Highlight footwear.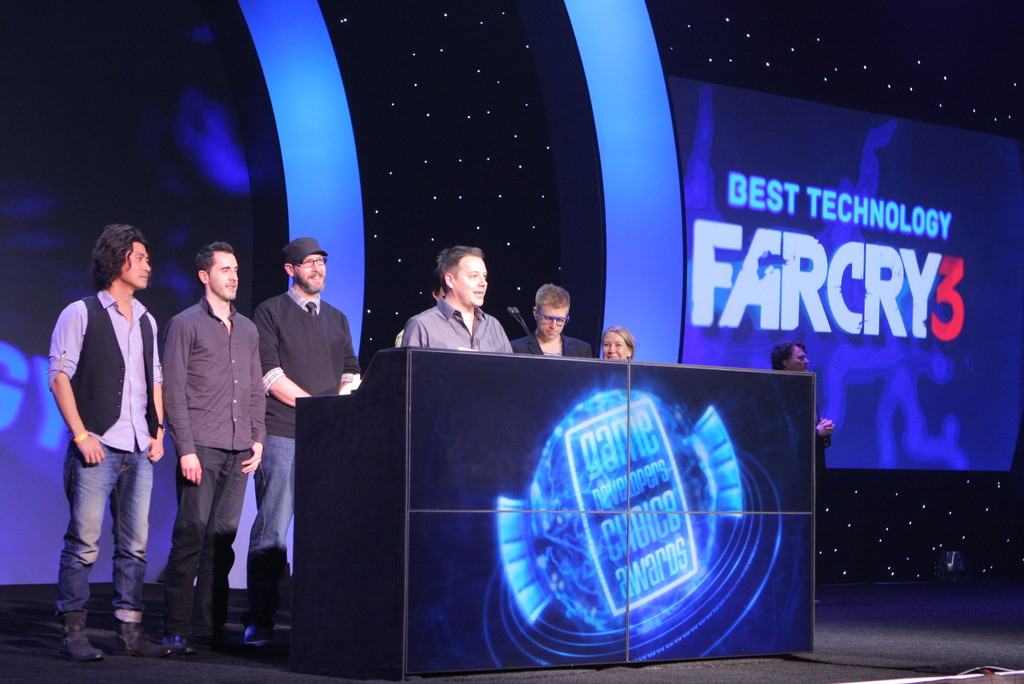
Highlighted region: <region>62, 610, 111, 662</region>.
